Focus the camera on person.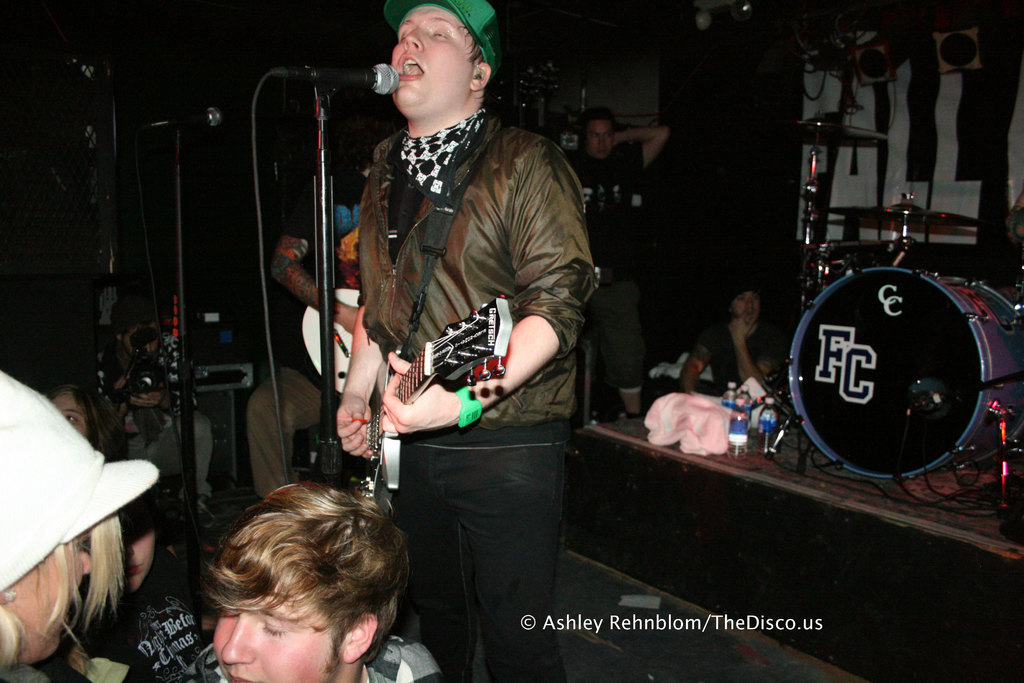
Focus region: [left=561, top=111, right=668, bottom=420].
